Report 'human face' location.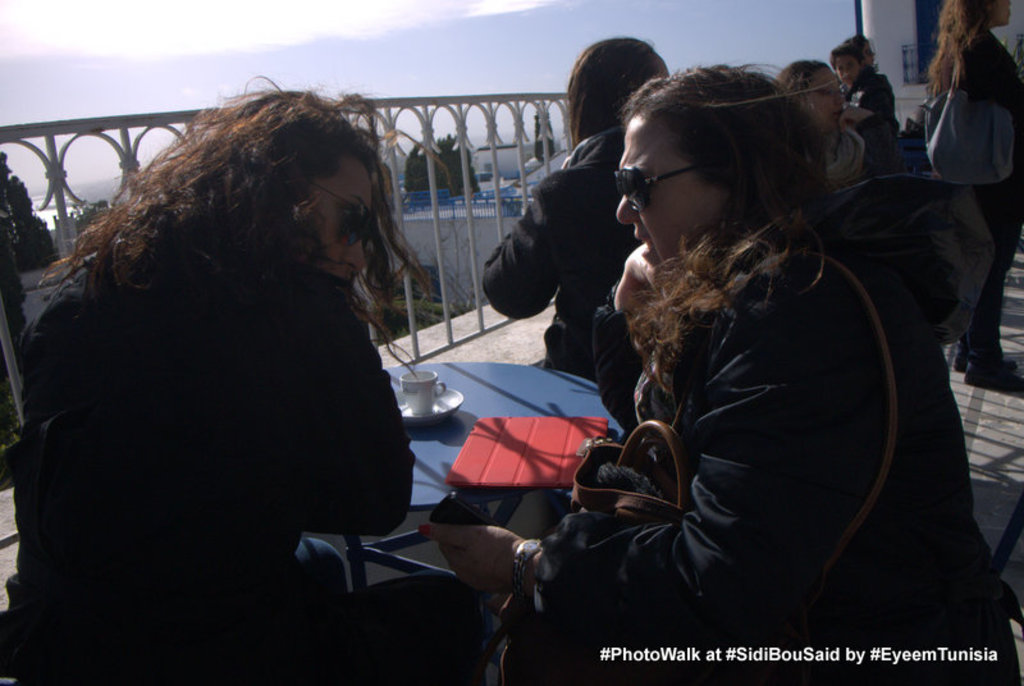
Report: [x1=795, y1=69, x2=844, y2=133].
